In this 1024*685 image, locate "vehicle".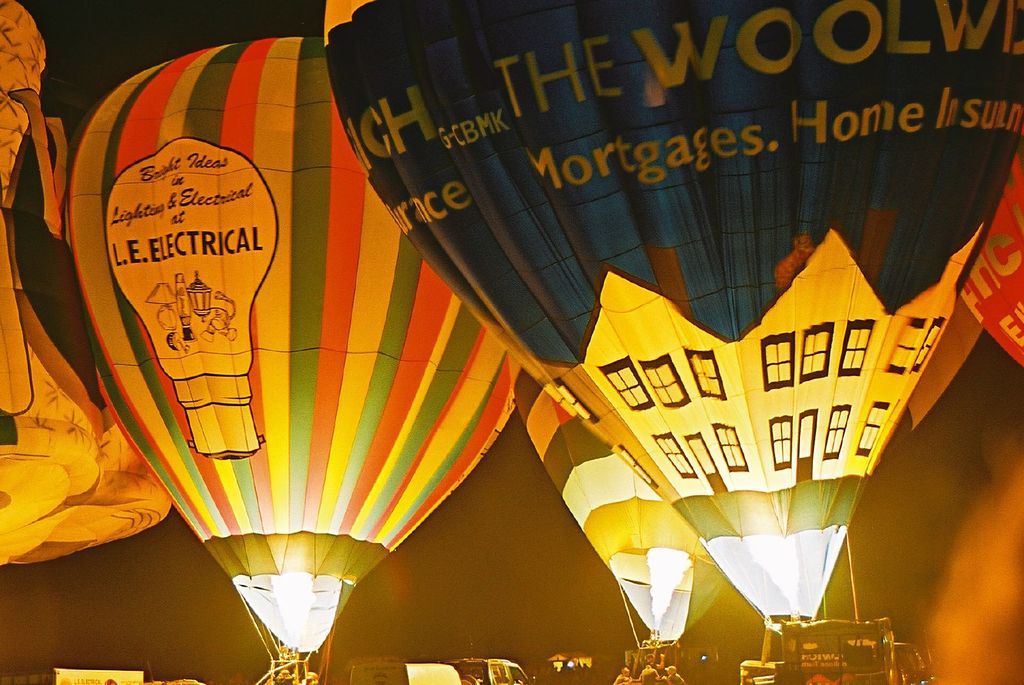
Bounding box: 321, 0, 1023, 684.
